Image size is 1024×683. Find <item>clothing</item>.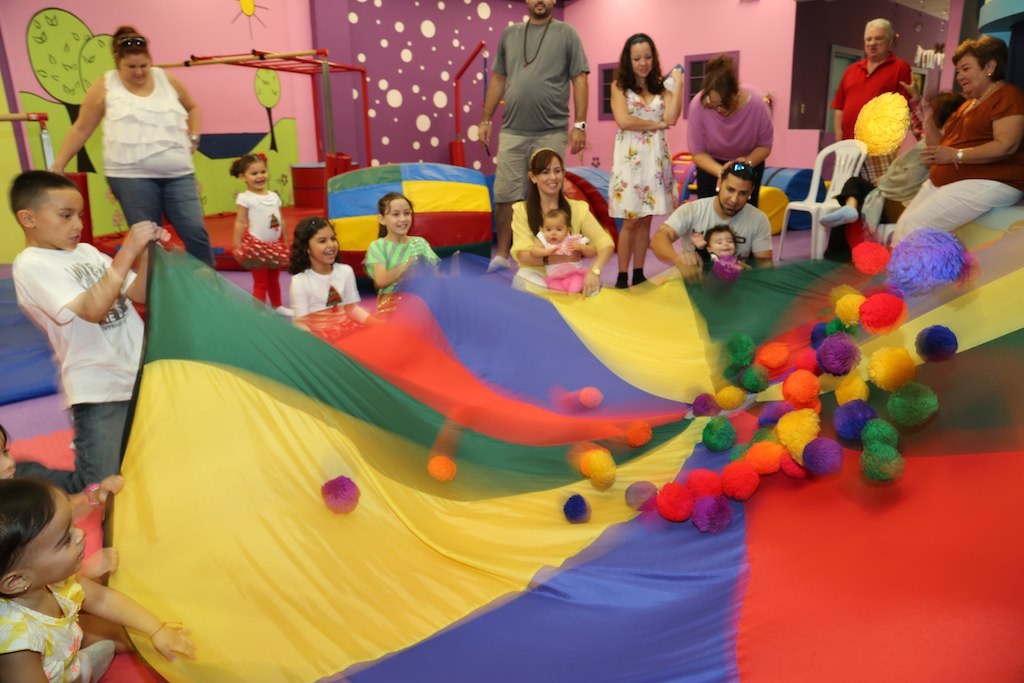
select_region(499, 28, 596, 210).
